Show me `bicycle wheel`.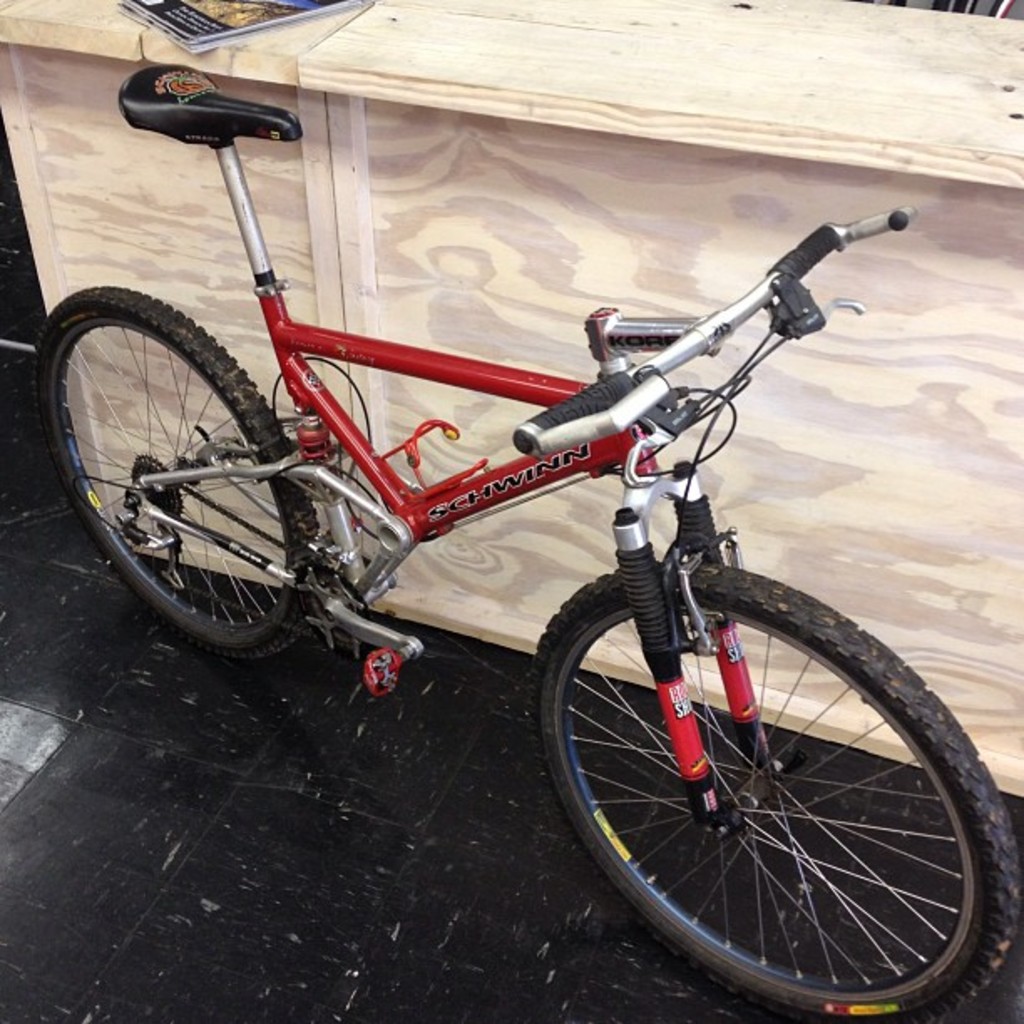
`bicycle wheel` is here: (32,276,323,663).
